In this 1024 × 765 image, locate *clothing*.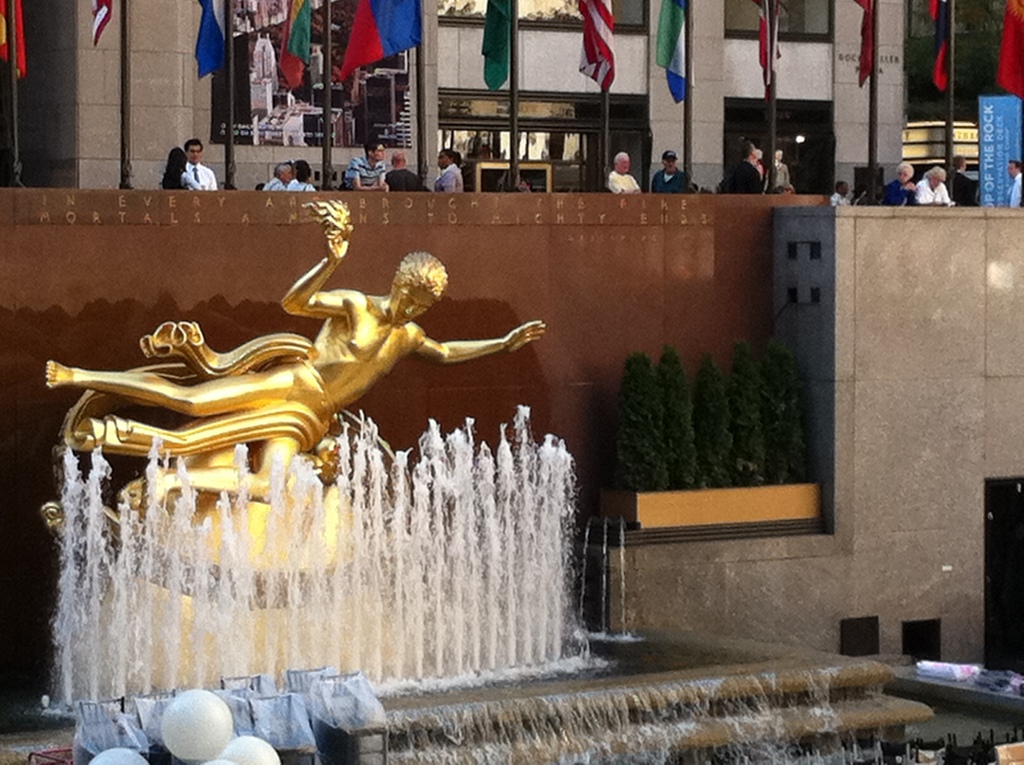
Bounding box: box(828, 191, 848, 205).
